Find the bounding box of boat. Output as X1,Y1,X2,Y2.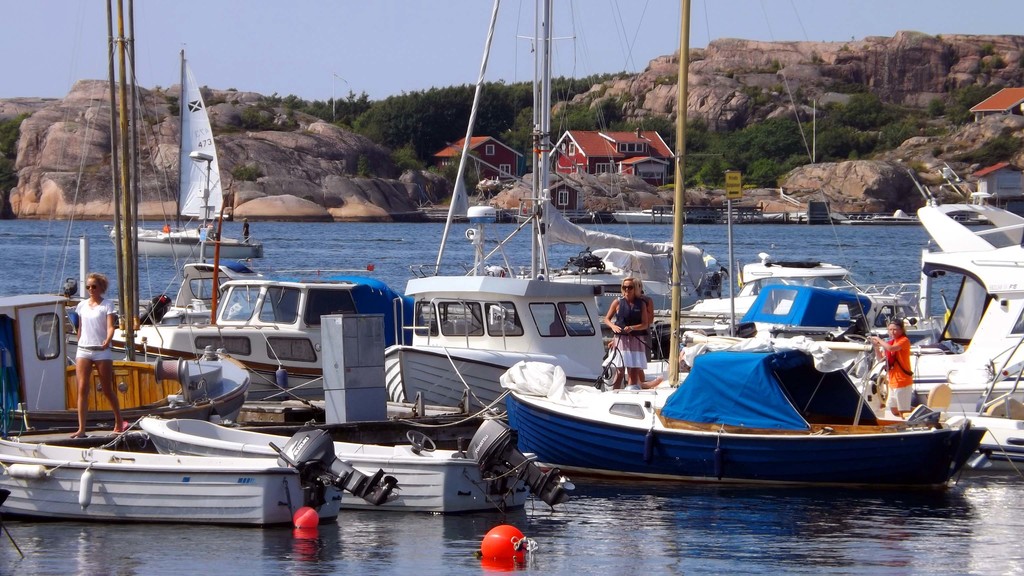
503,0,988,482.
